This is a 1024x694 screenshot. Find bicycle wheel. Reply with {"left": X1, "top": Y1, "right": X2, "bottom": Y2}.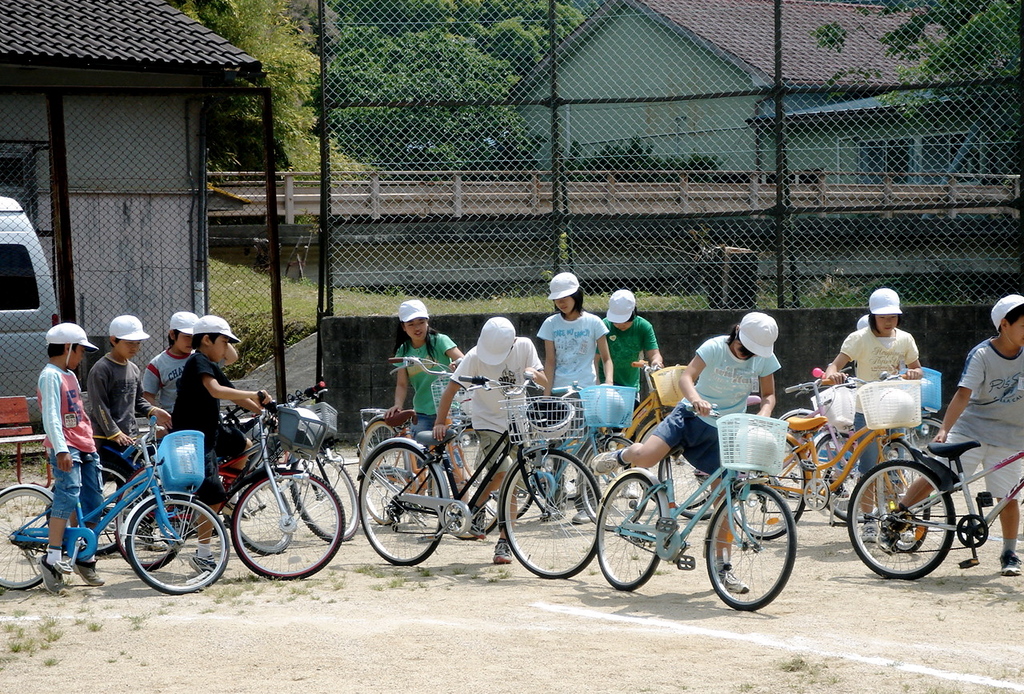
{"left": 429, "top": 425, "right": 516, "bottom": 540}.
